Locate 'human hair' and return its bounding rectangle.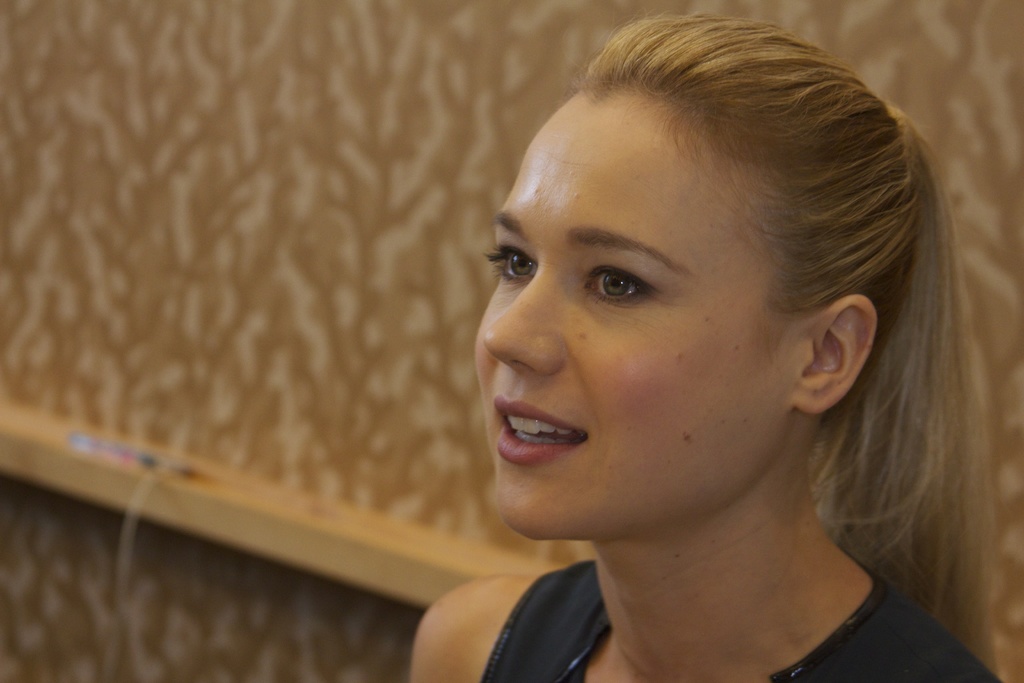
region(564, 11, 1003, 679).
